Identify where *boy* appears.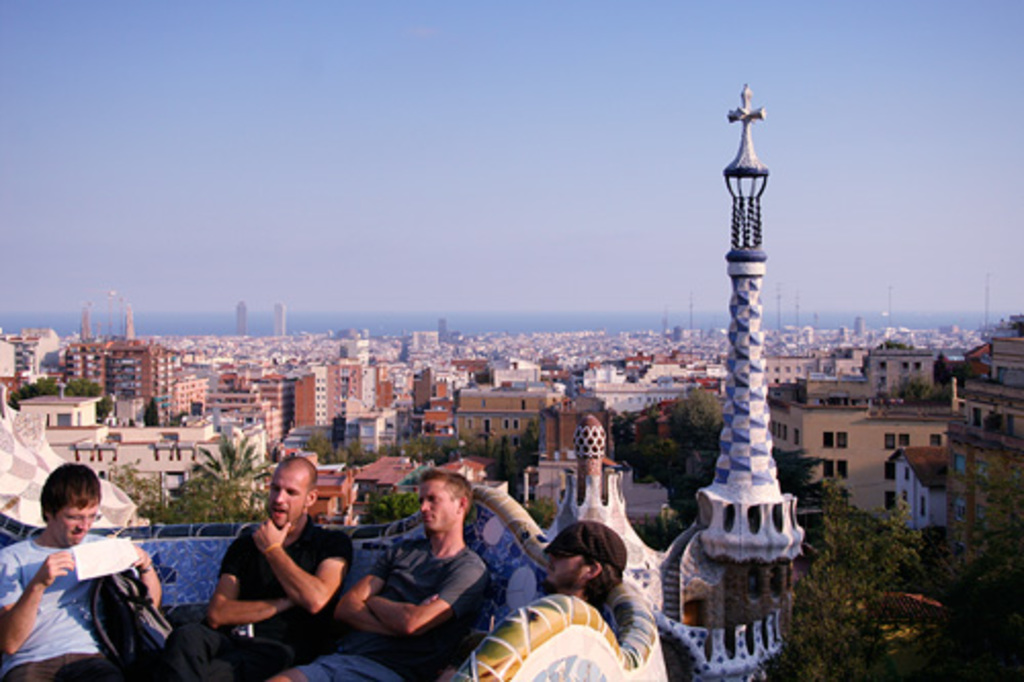
Appears at BBox(270, 469, 487, 680).
